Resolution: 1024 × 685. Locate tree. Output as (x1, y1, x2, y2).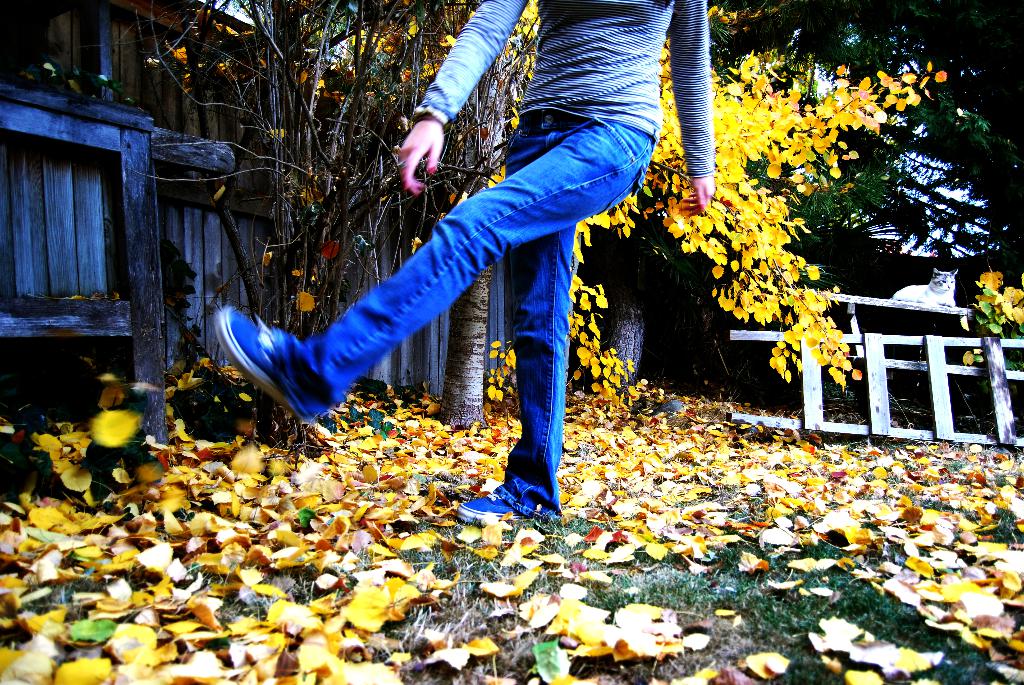
(0, 0, 1023, 684).
